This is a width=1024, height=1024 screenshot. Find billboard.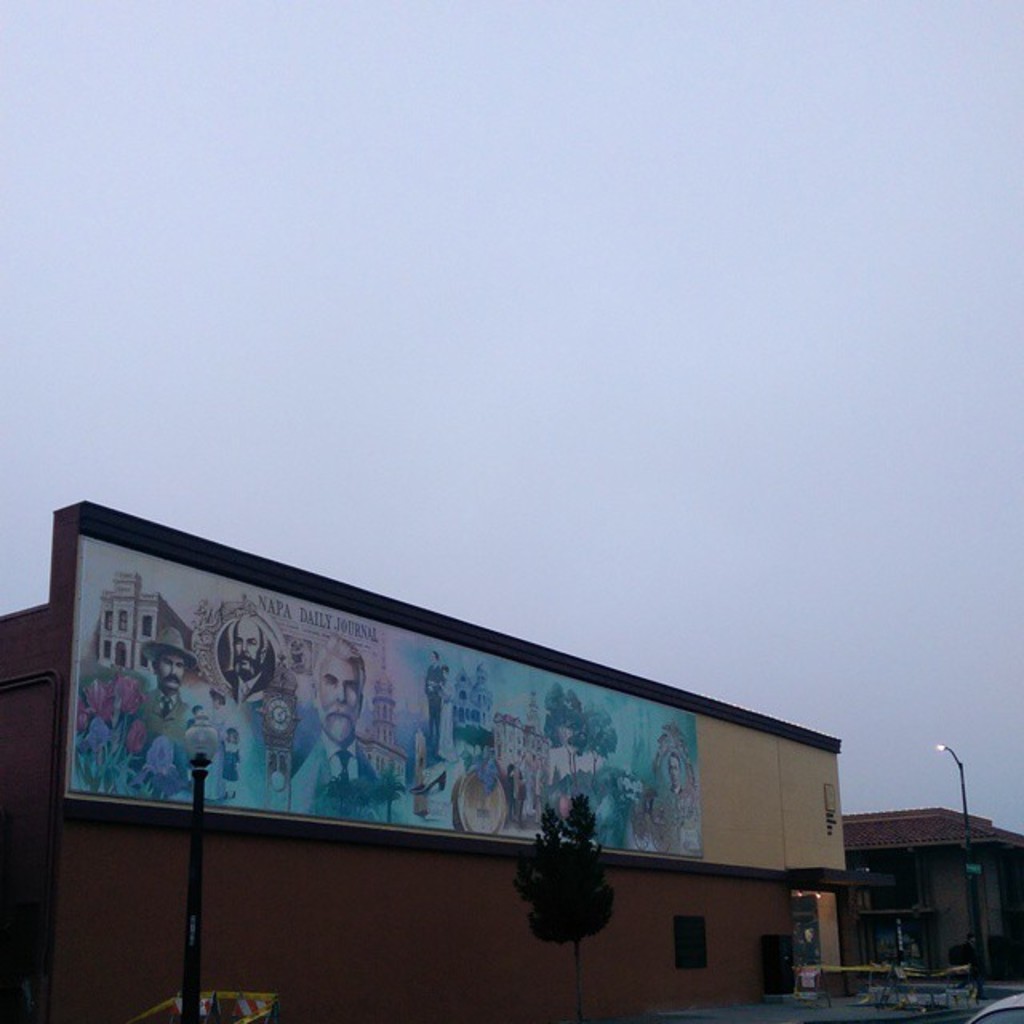
Bounding box: select_region(58, 522, 696, 870).
